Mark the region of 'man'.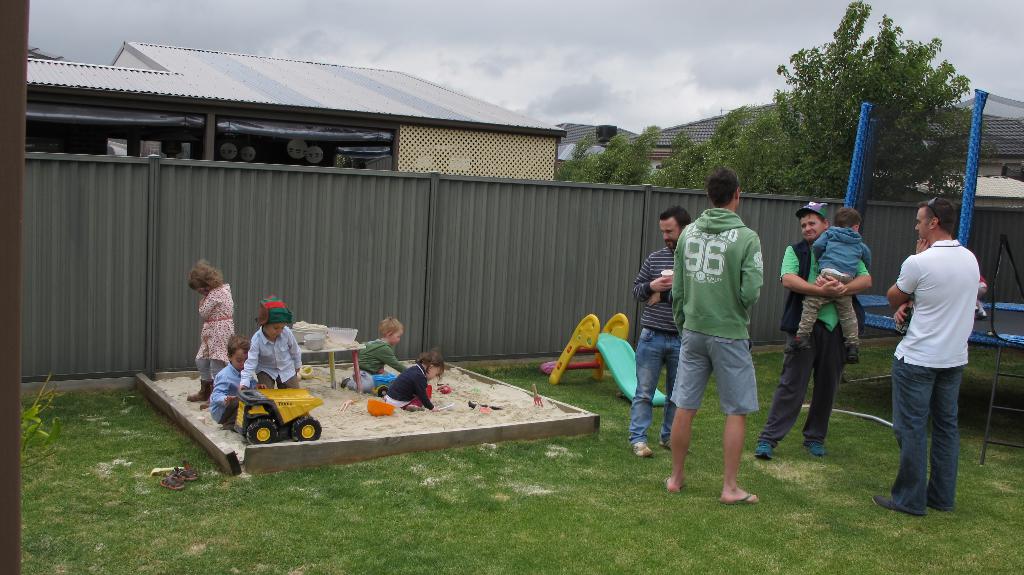
Region: x1=660 y1=164 x2=763 y2=505.
